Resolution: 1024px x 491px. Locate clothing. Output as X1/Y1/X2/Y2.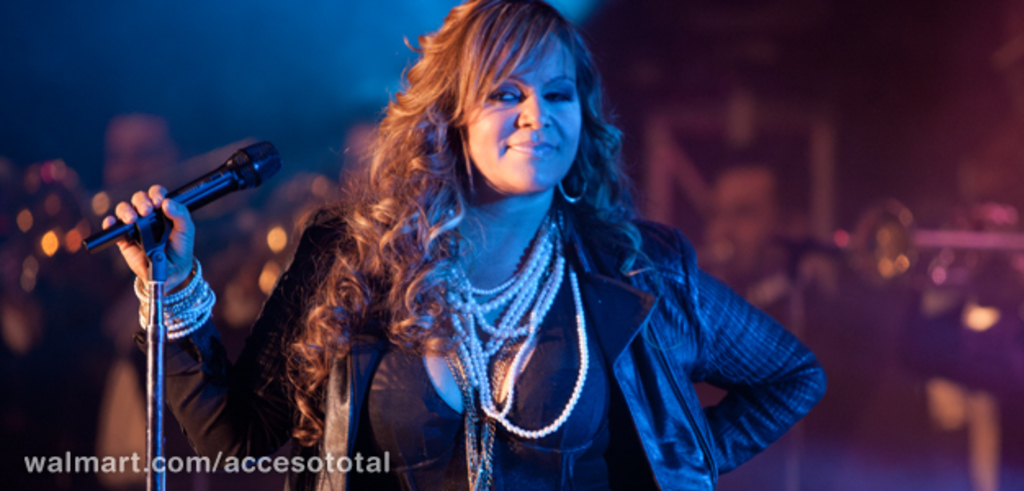
136/187/828/489.
